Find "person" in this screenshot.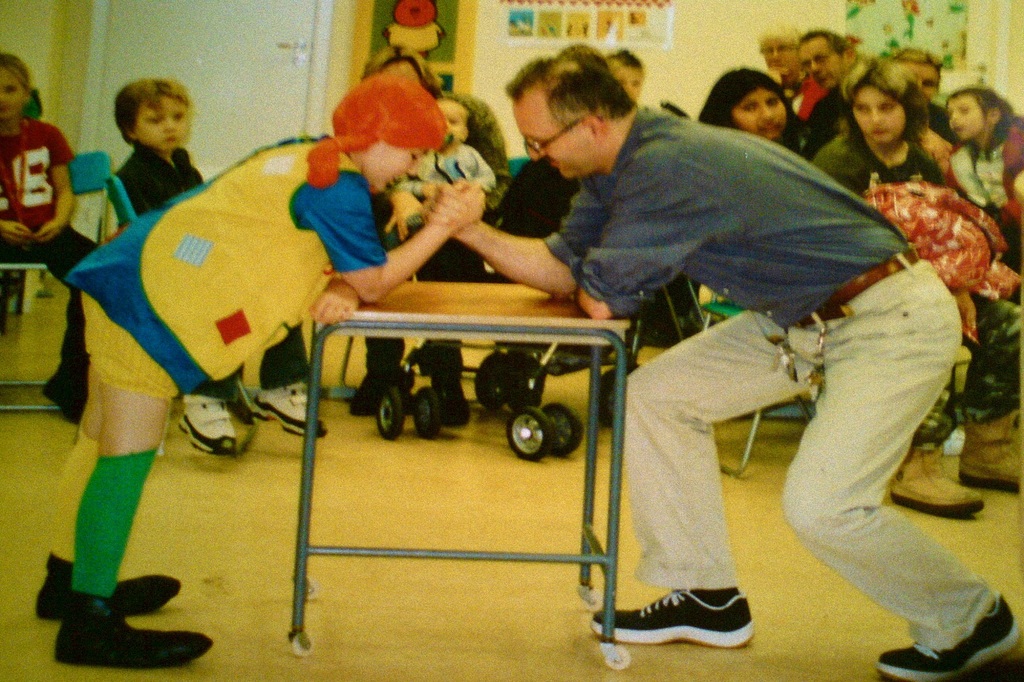
The bounding box for "person" is <box>111,74,331,456</box>.
